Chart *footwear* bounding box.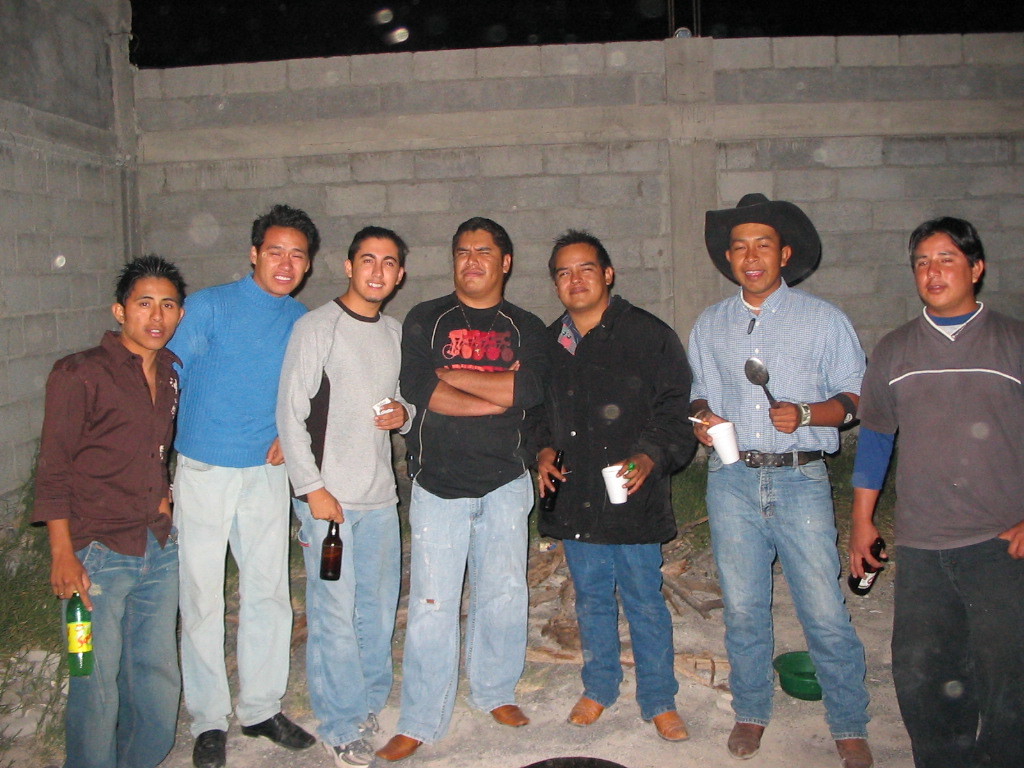
Charted: (191,729,231,767).
